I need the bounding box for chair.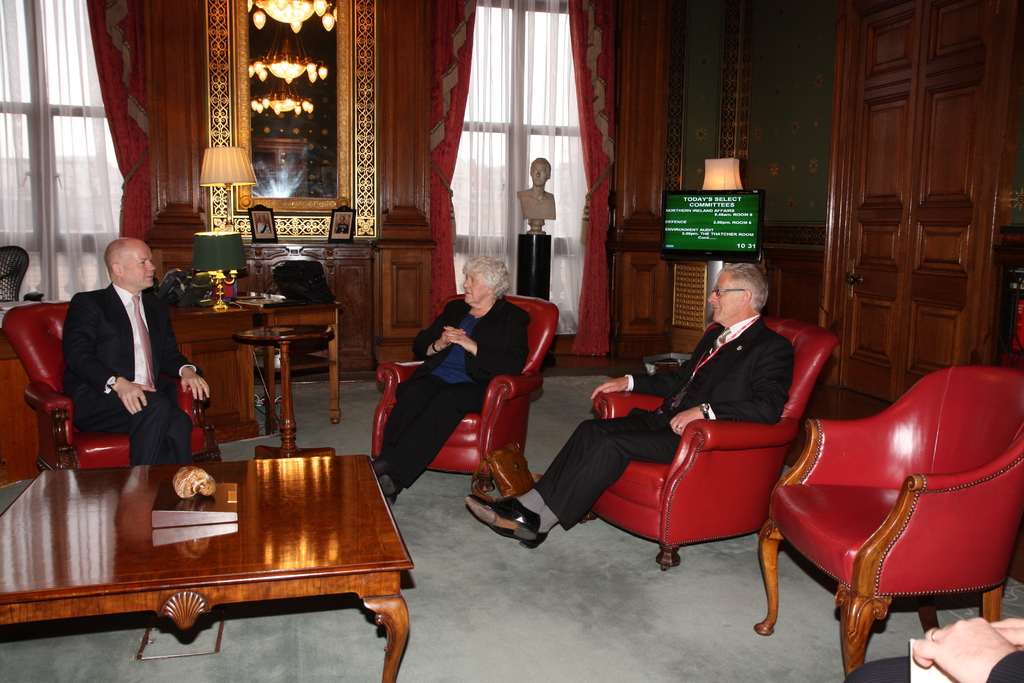
Here it is: Rect(372, 290, 565, 493).
